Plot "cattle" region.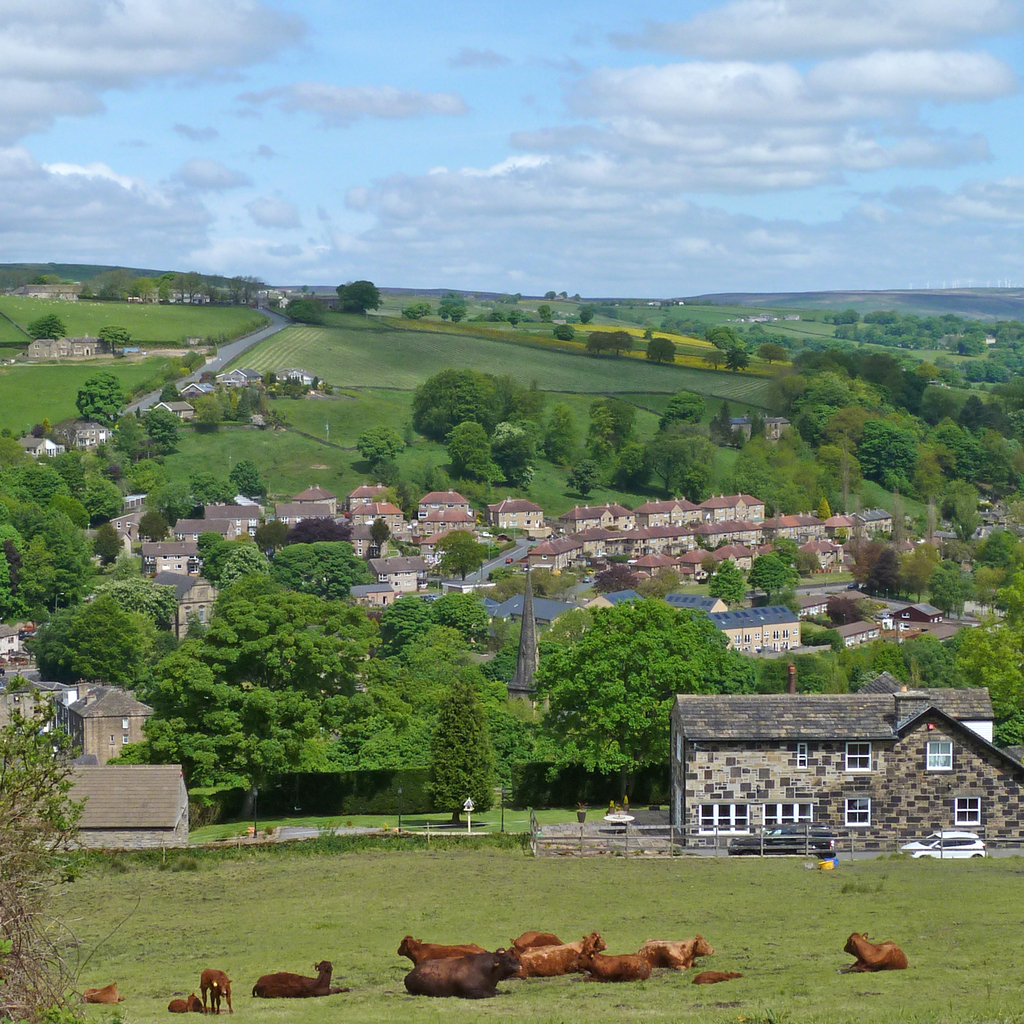
Plotted at pyautogui.locateOnScreen(80, 986, 127, 1005).
